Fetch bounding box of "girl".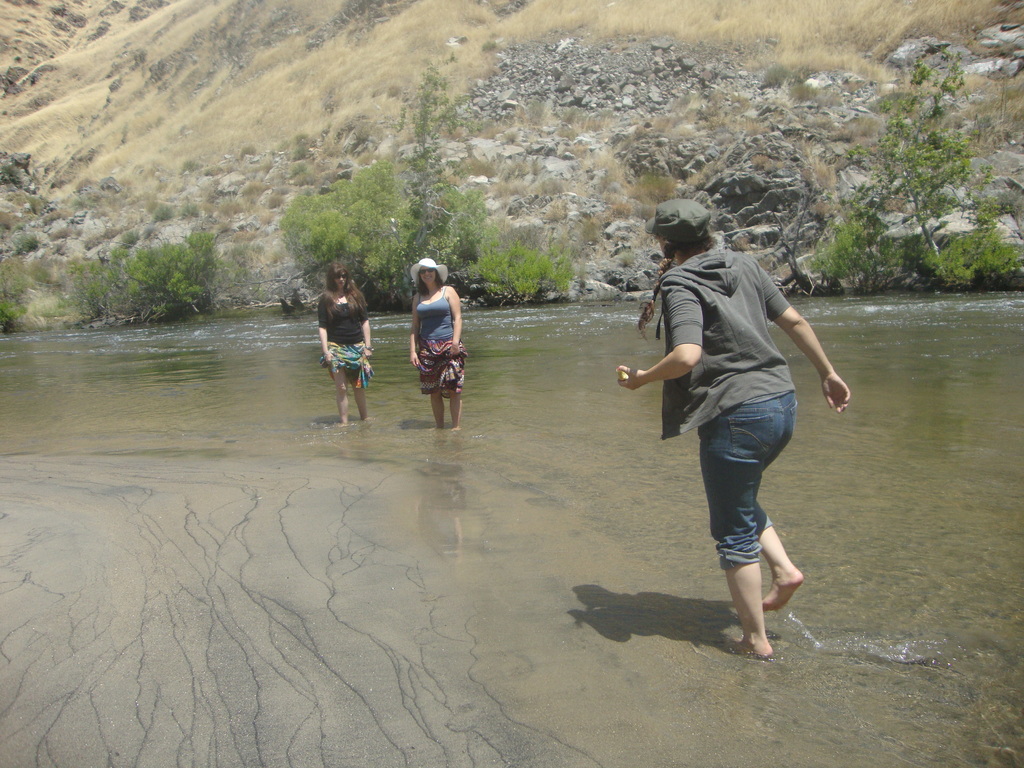
Bbox: 620/200/848/653.
